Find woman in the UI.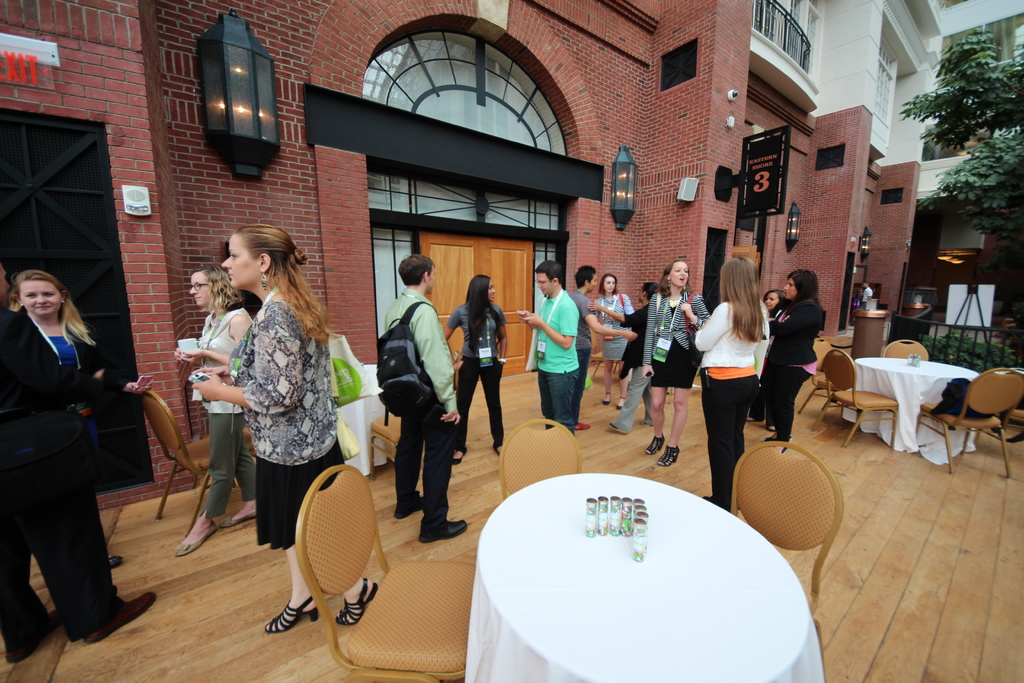
UI element at Rect(758, 288, 785, 425).
